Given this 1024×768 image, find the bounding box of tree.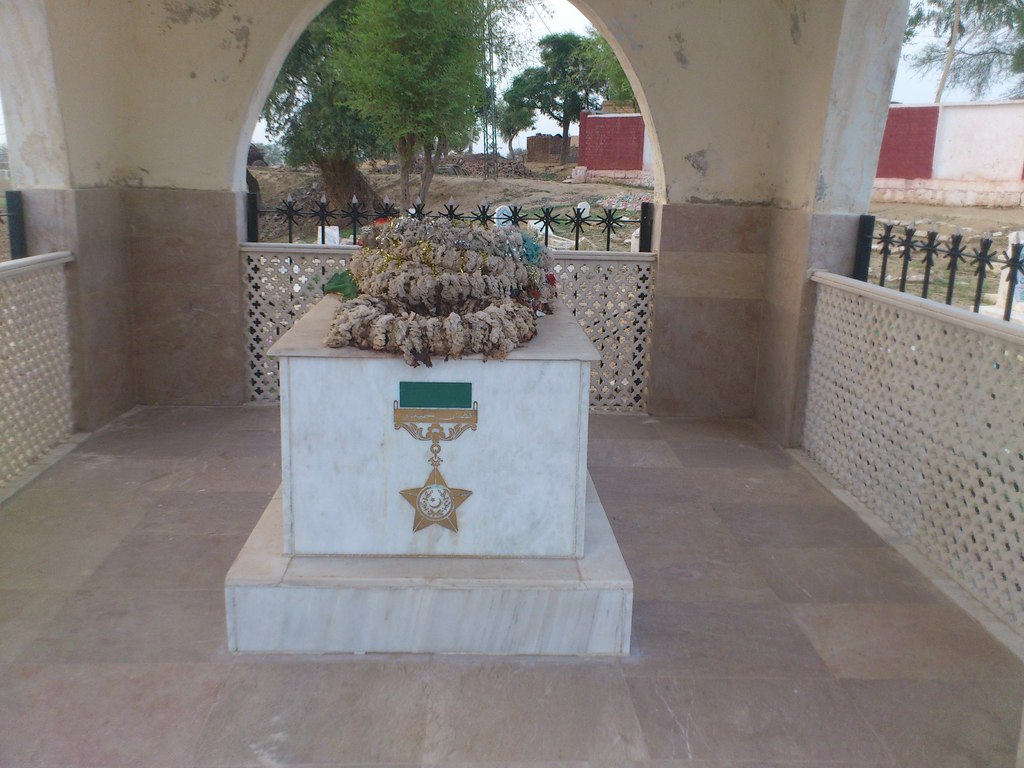
317/0/556/219.
